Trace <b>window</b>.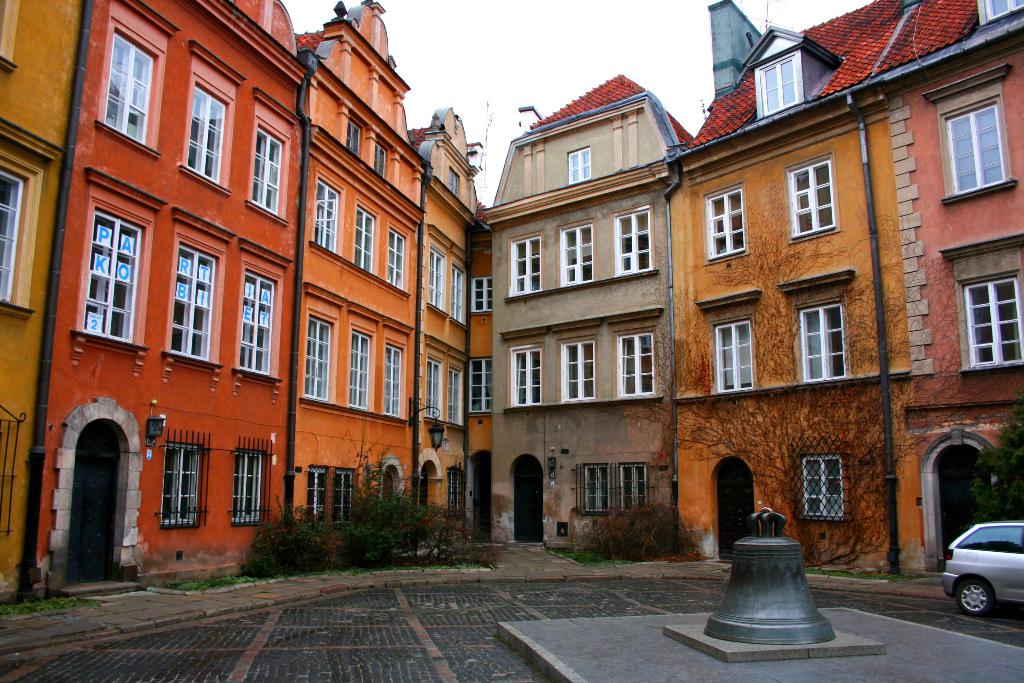
Traced to 618/465/647/511.
